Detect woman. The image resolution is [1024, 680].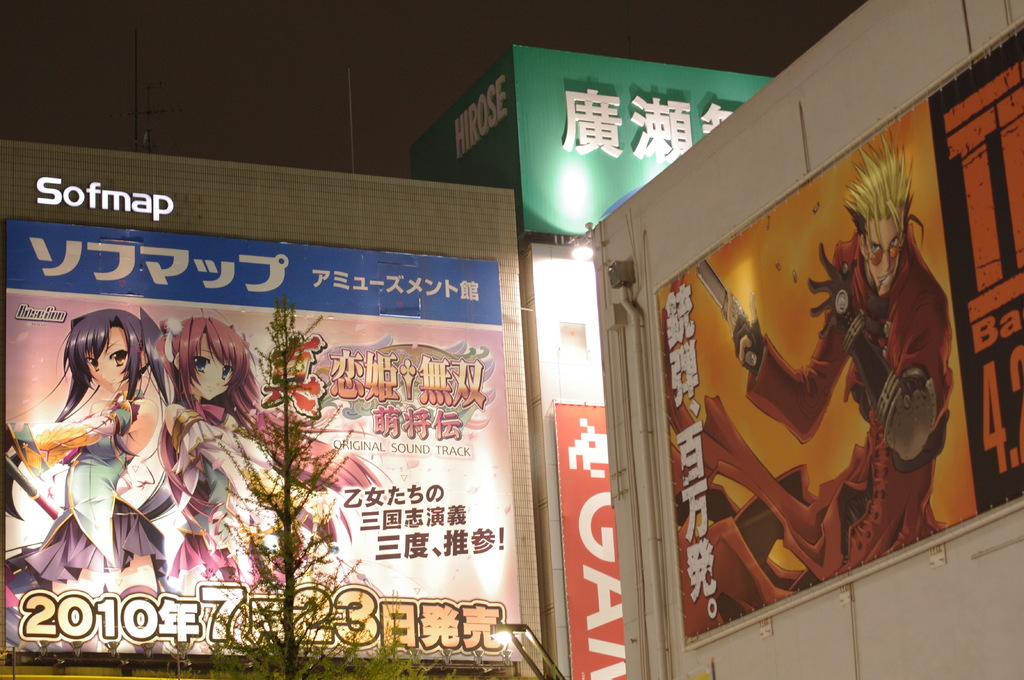
<box>23,308,178,597</box>.
